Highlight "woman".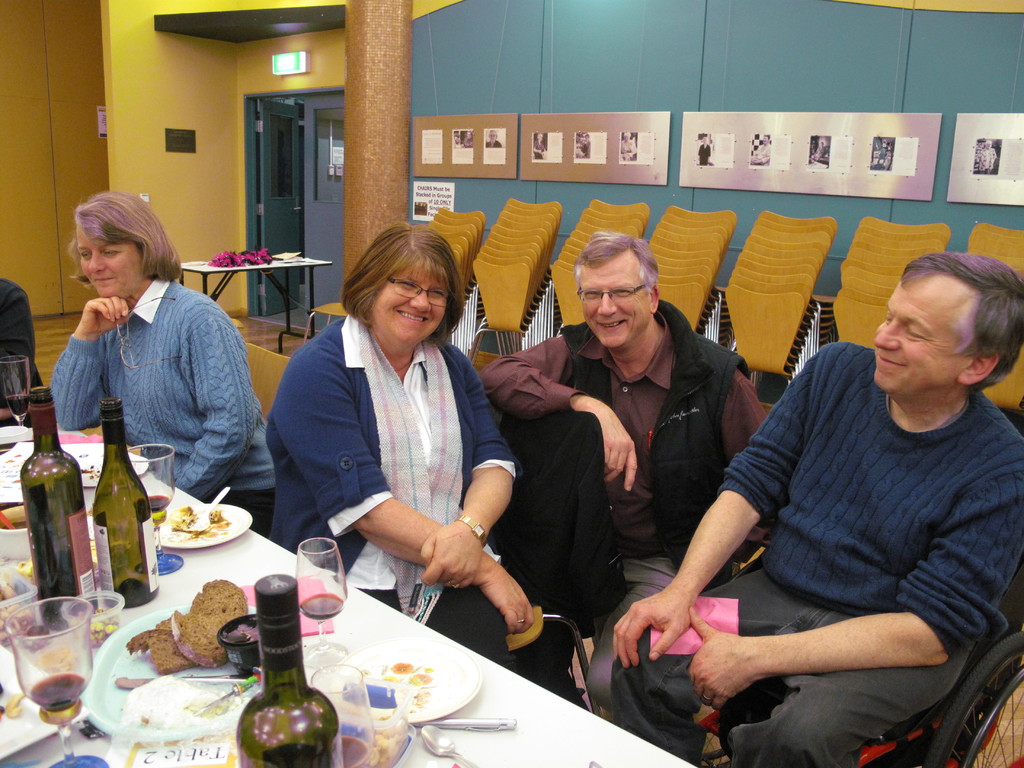
Highlighted region: rect(264, 216, 509, 664).
